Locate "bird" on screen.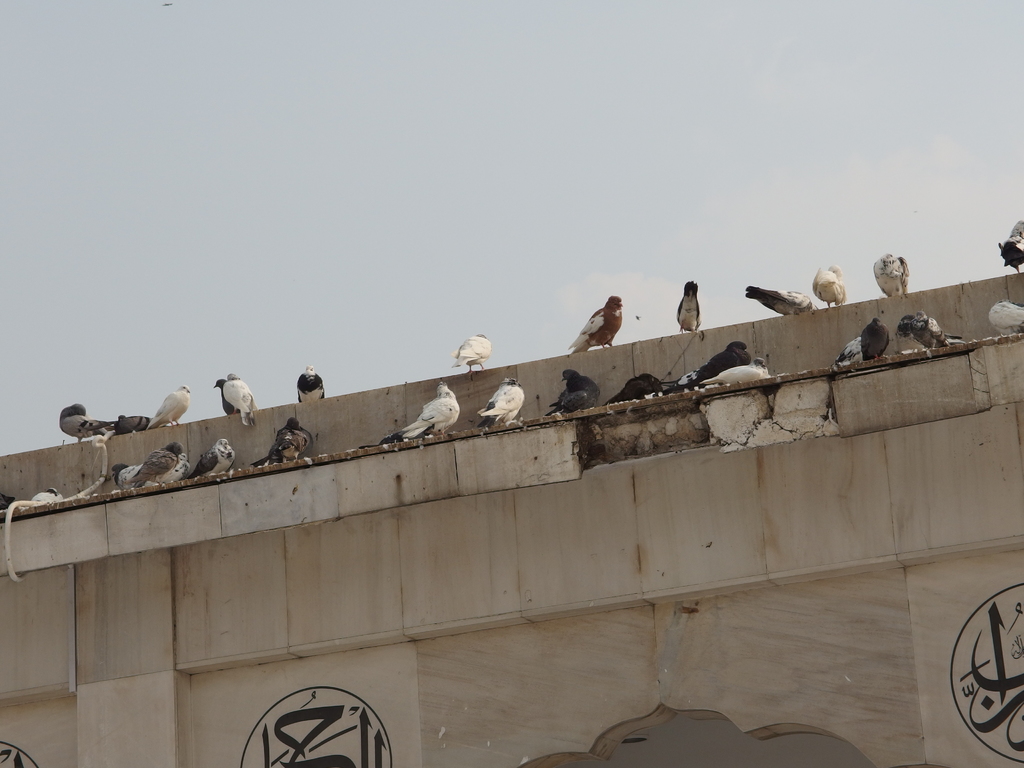
On screen at 876, 252, 915, 300.
